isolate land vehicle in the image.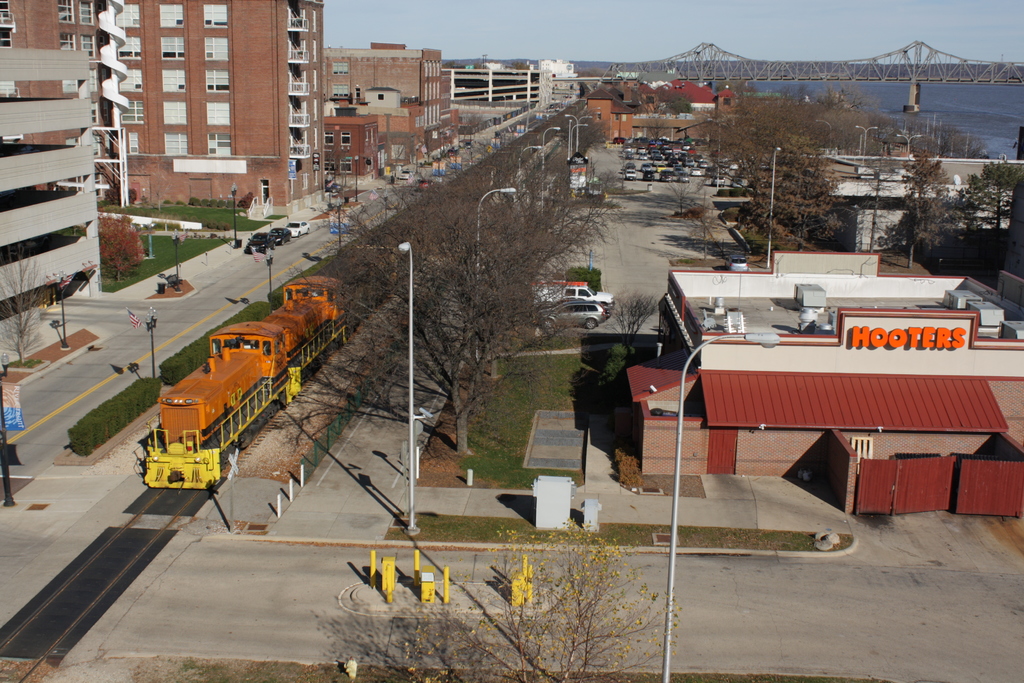
Isolated region: 623/166/638/183.
